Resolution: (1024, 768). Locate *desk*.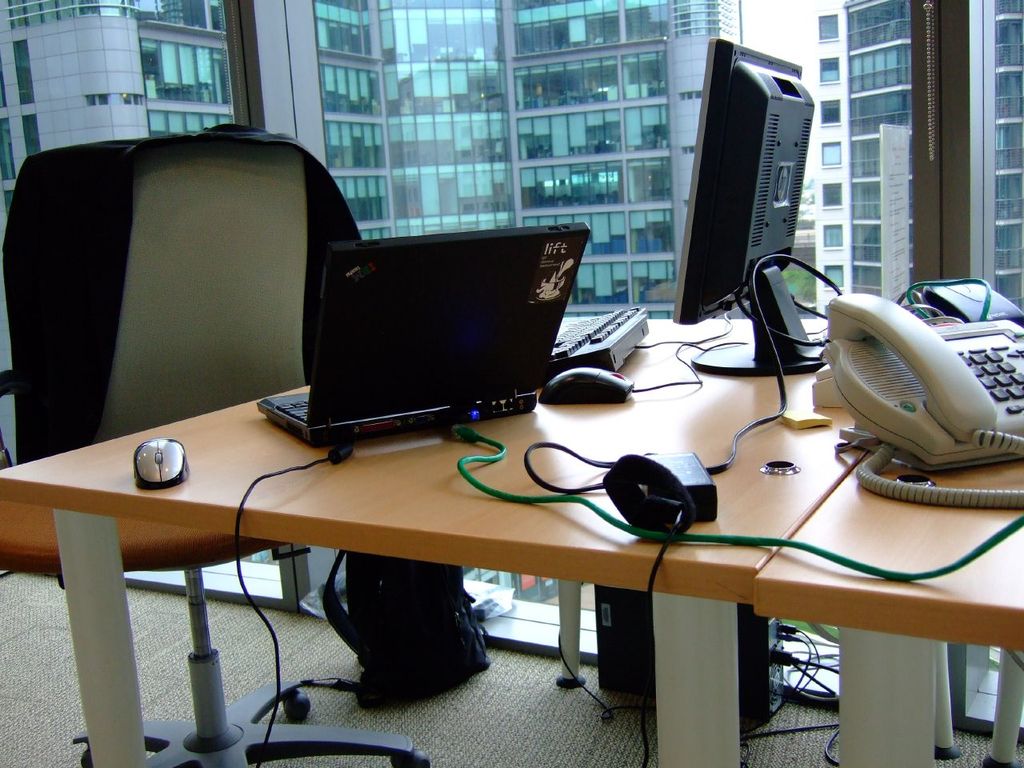
[left=55, top=298, right=946, bottom=740].
